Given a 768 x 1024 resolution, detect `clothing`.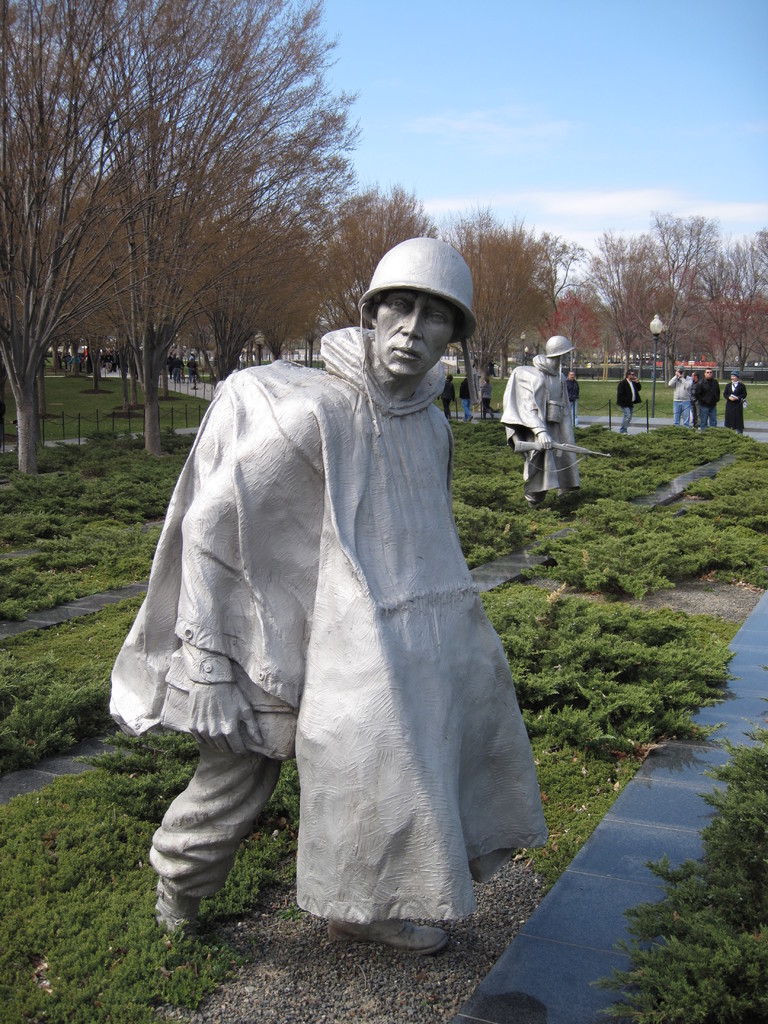
x1=726 y1=380 x2=749 y2=433.
